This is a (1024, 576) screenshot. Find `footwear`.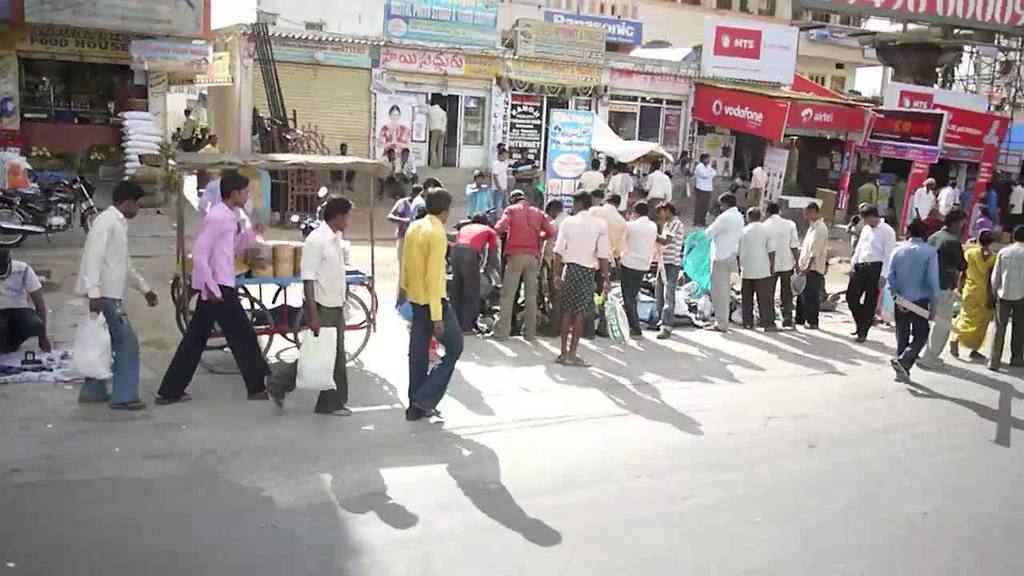
Bounding box: 949:341:965:361.
